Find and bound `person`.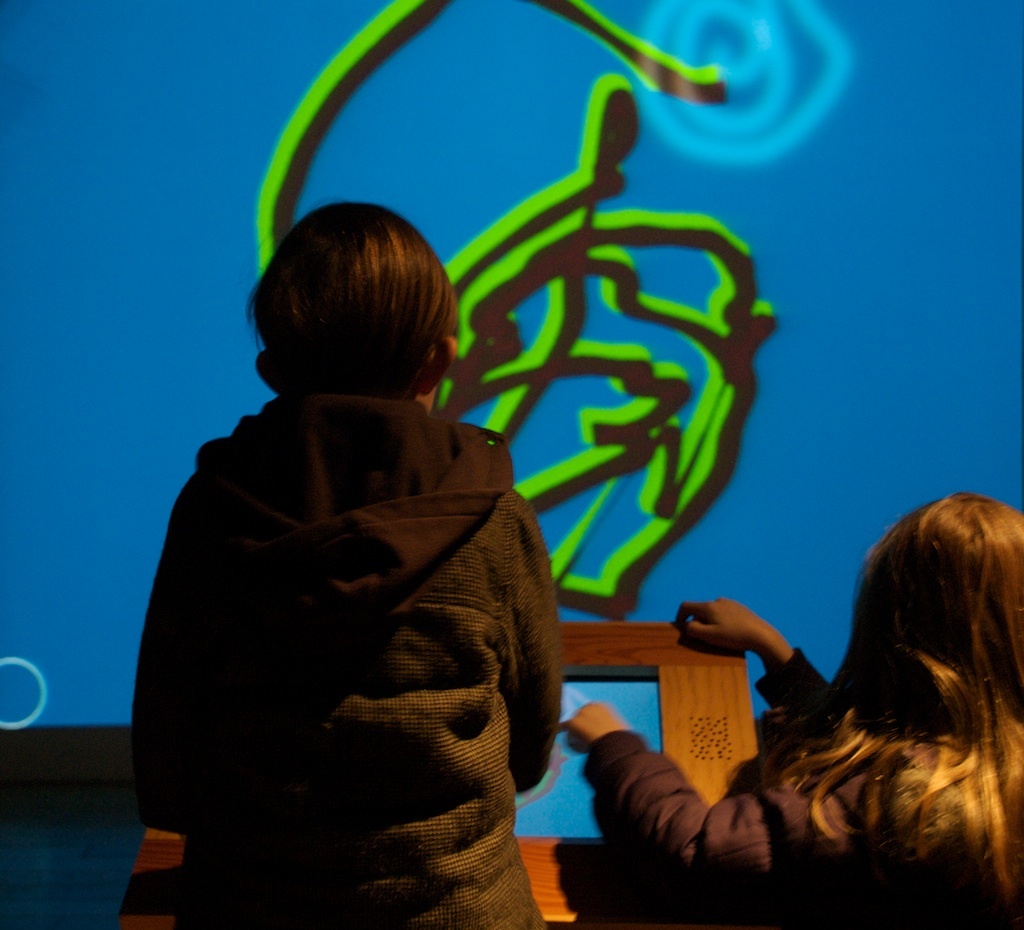
Bound: 127:200:562:929.
